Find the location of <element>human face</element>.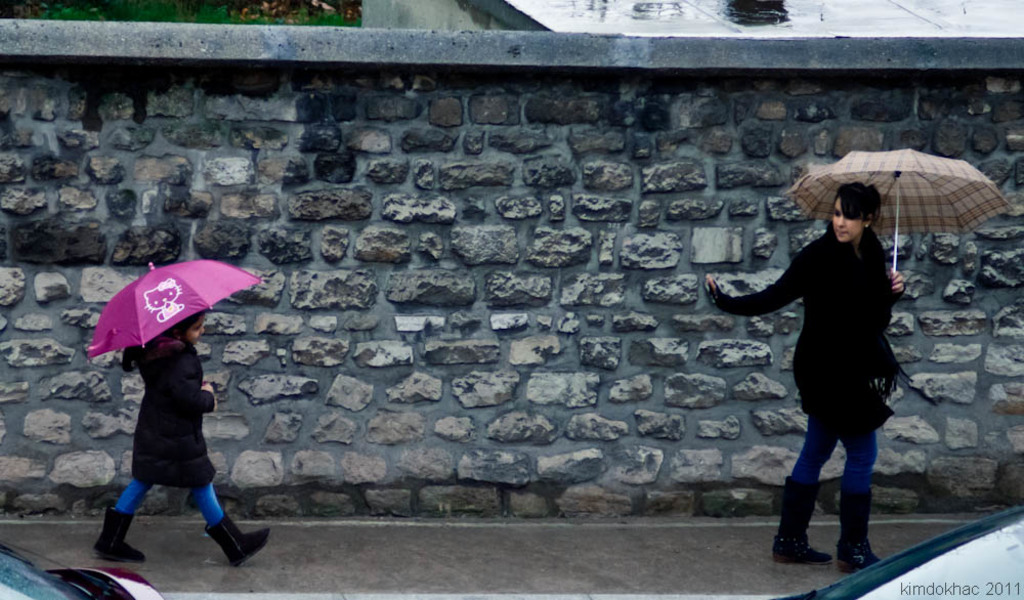
Location: [835,199,859,241].
